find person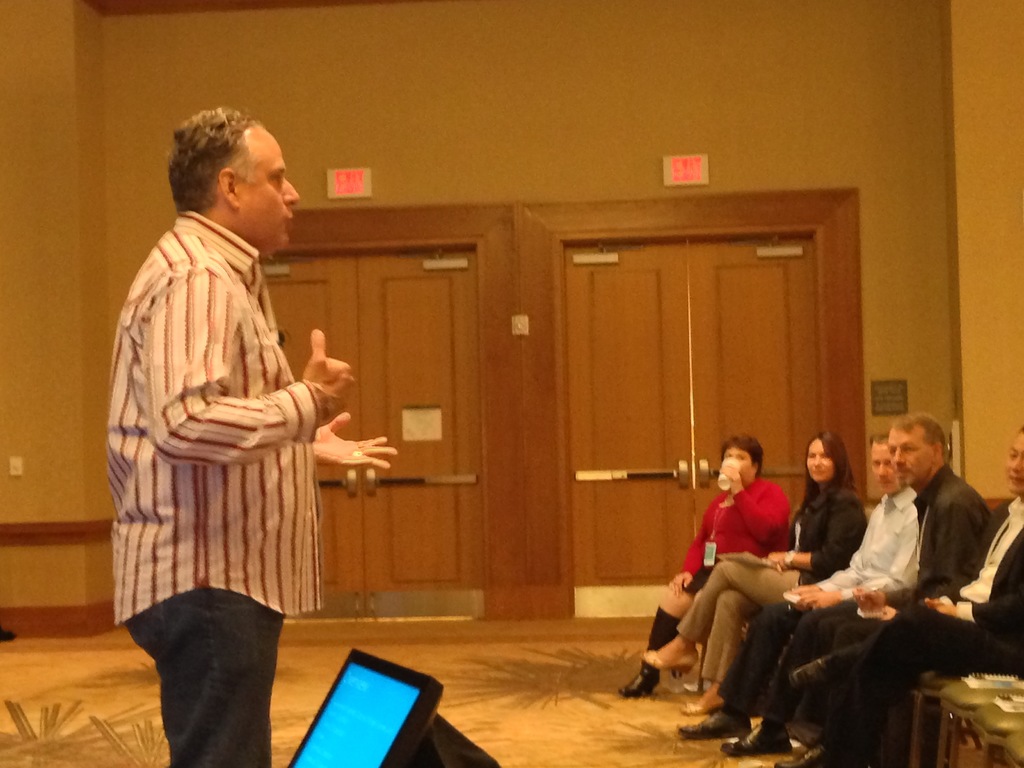
left=773, top=425, right=1023, bottom=766
